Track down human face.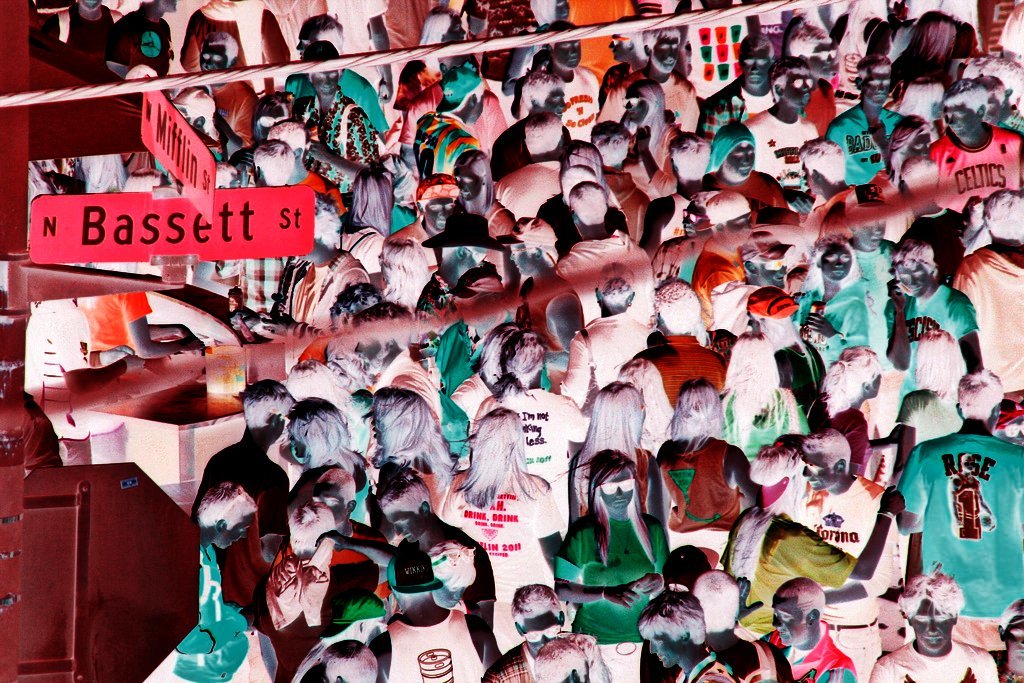
Tracked to pyautogui.locateOnScreen(454, 163, 479, 202).
